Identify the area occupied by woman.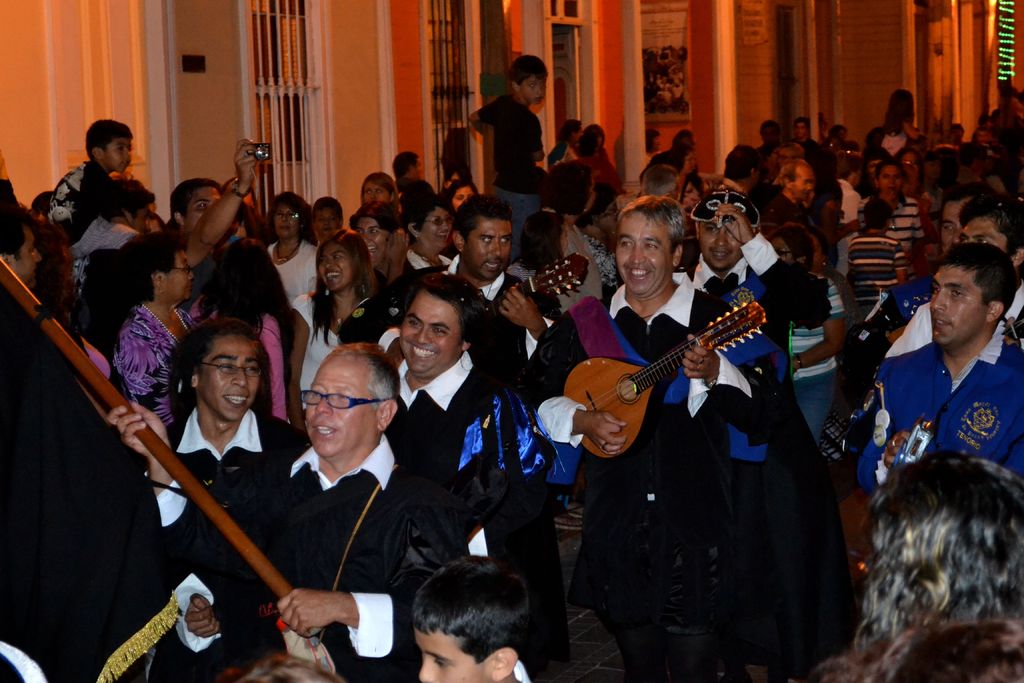
Area: [x1=883, y1=90, x2=925, y2=160].
